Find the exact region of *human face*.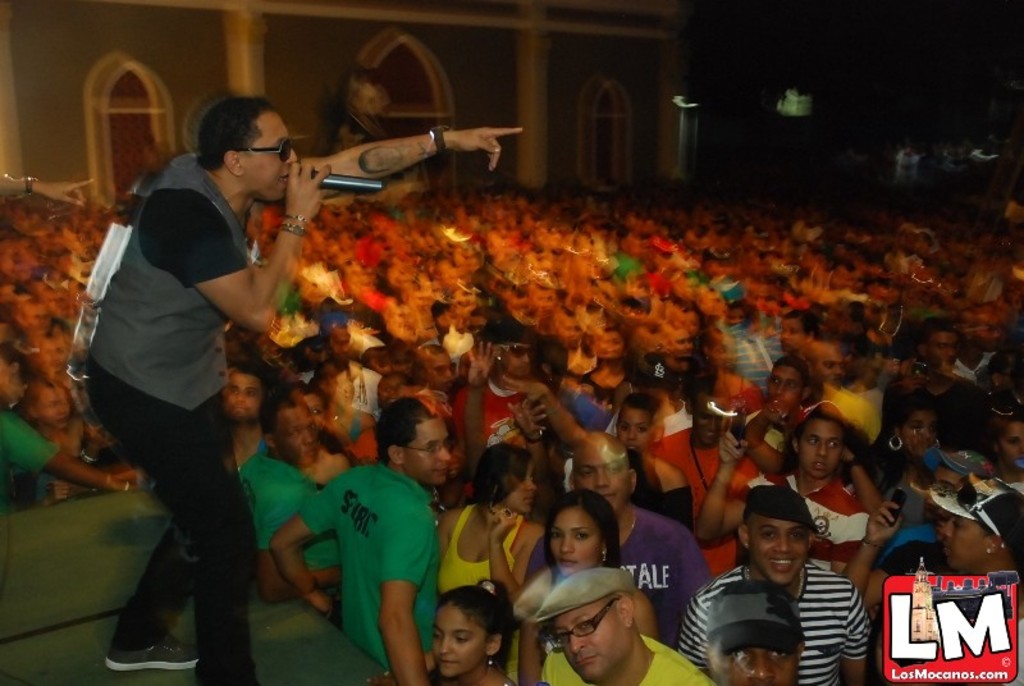
Exact region: <bbox>319, 366, 338, 407</bbox>.
